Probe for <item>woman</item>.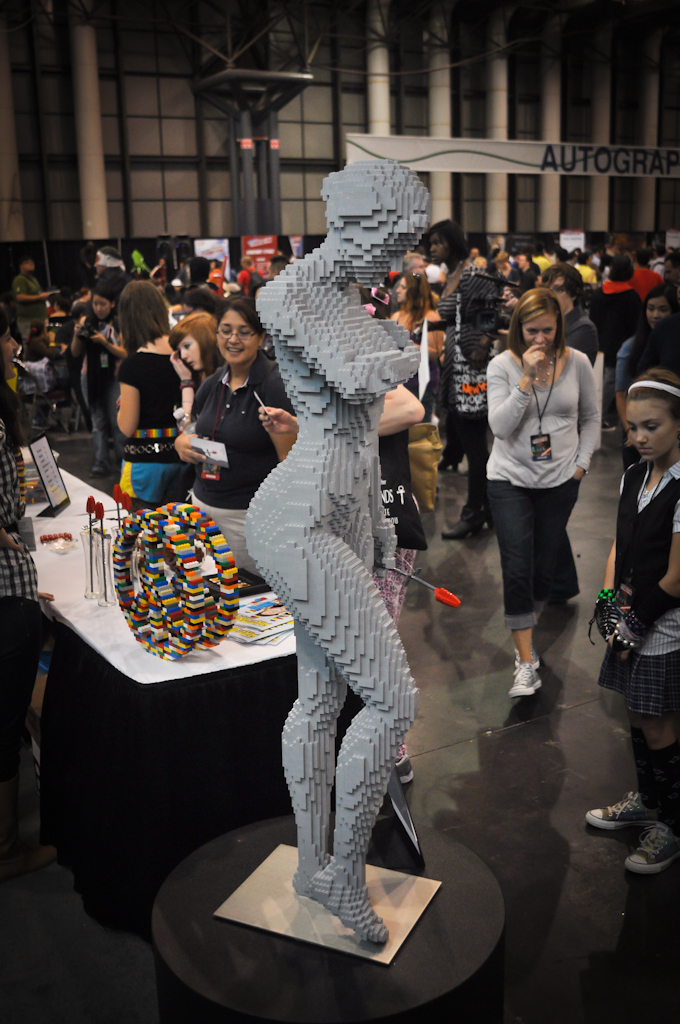
Probe result: locate(578, 366, 679, 877).
